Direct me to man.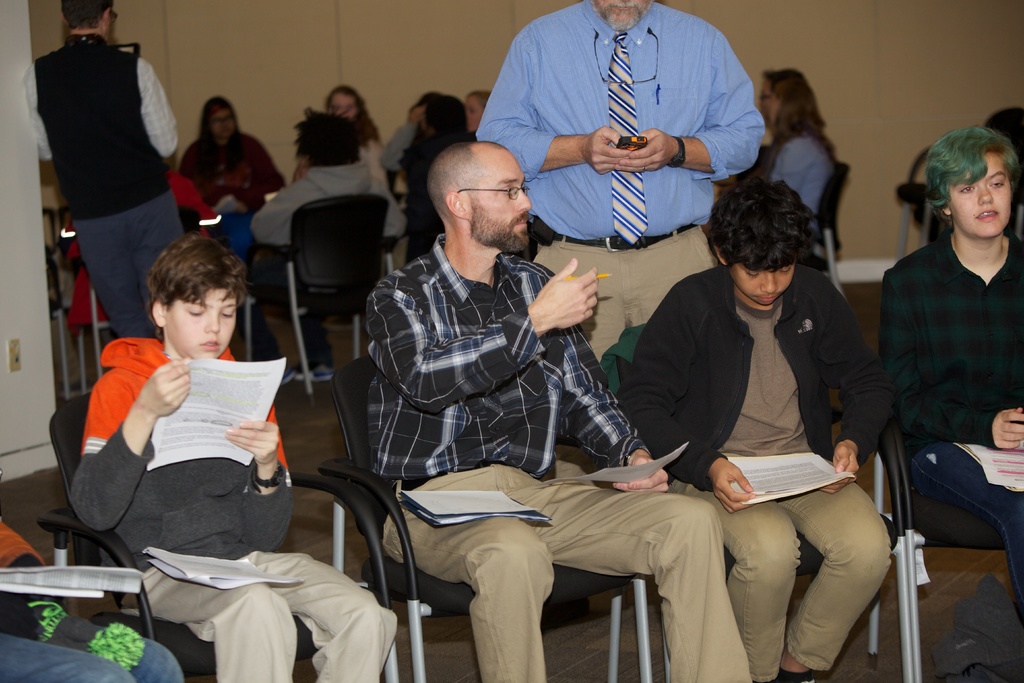
Direction: (left=14, top=0, right=186, bottom=343).
